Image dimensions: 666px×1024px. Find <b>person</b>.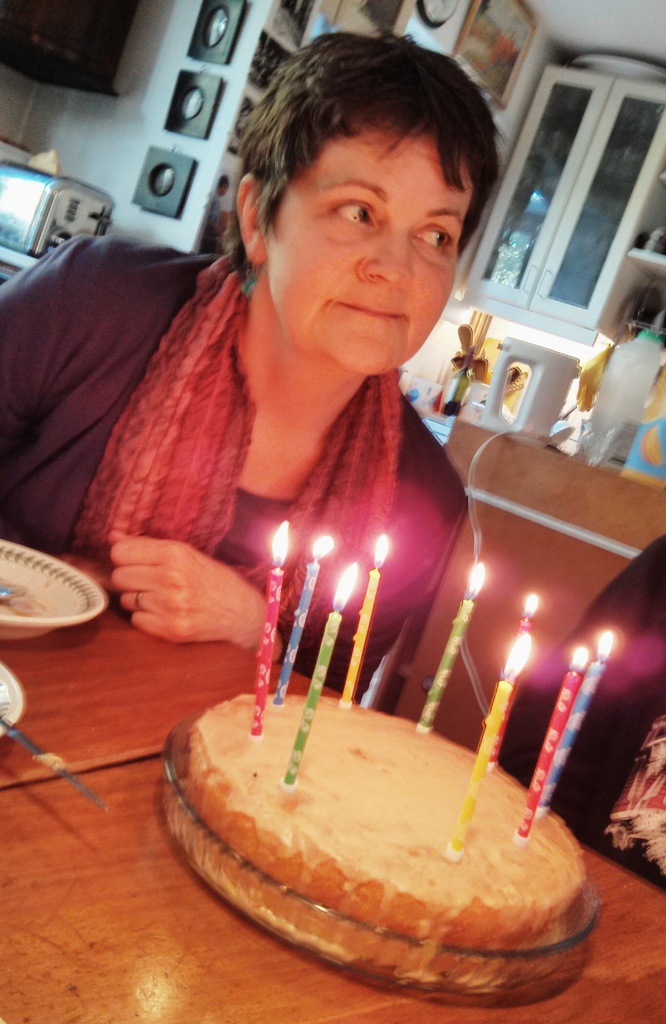
locate(0, 23, 500, 700).
